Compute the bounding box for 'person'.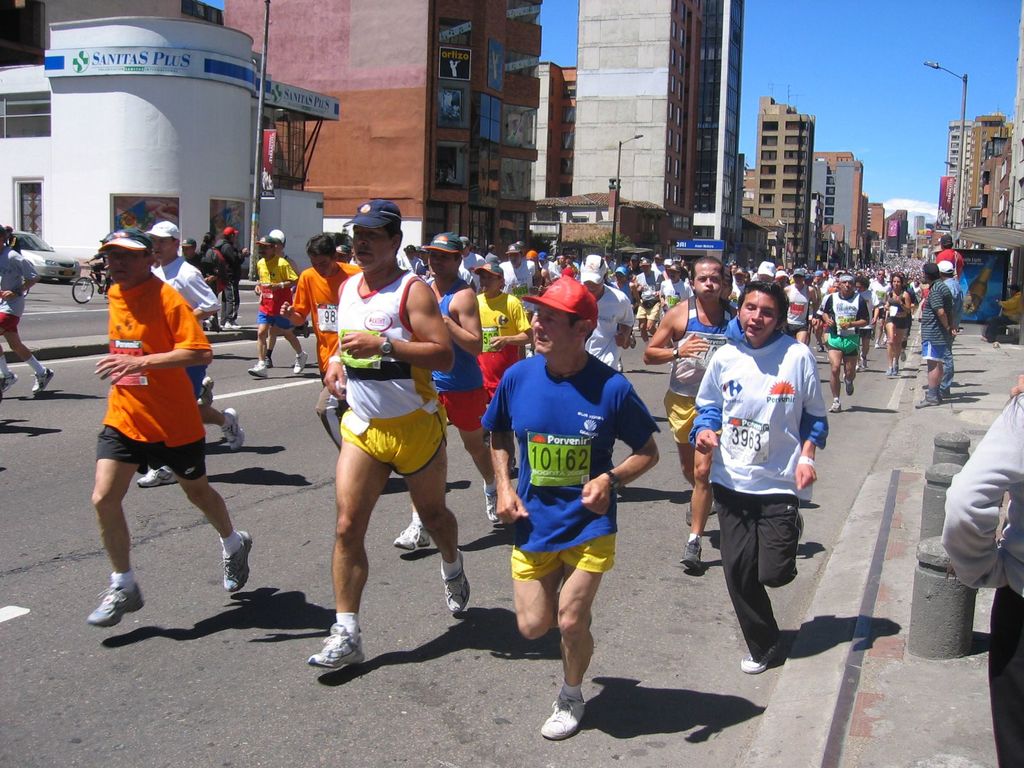
139 213 246 481.
